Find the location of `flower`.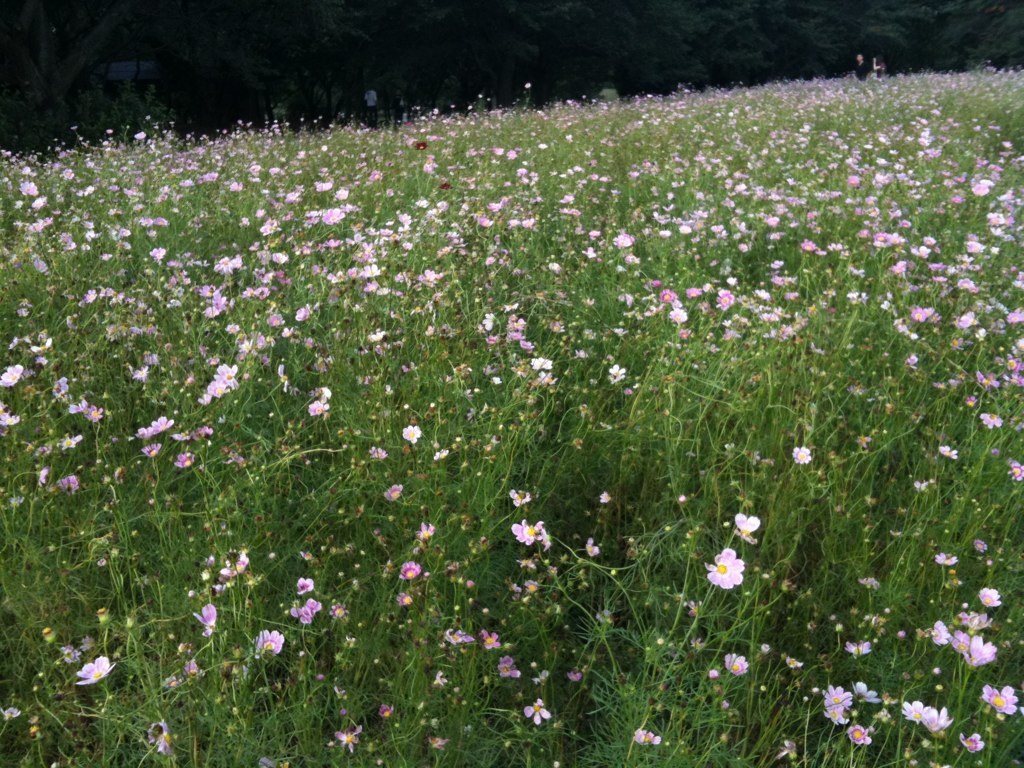
Location: 295:597:326:625.
